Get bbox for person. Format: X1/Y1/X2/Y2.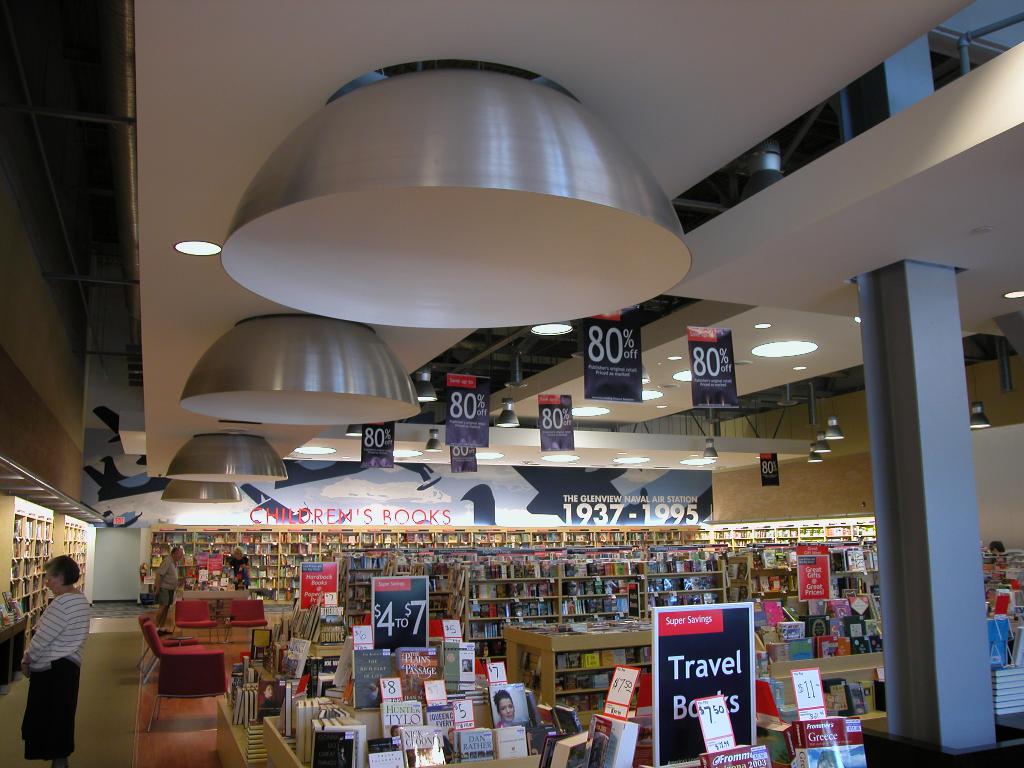
150/540/179/626.
